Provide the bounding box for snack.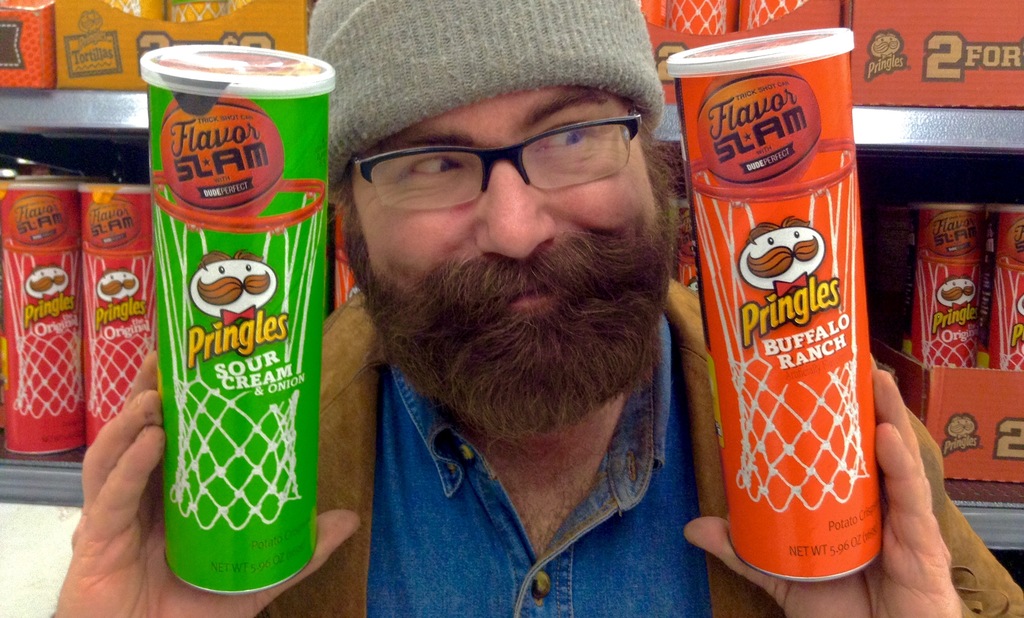
locate(666, 31, 882, 582).
